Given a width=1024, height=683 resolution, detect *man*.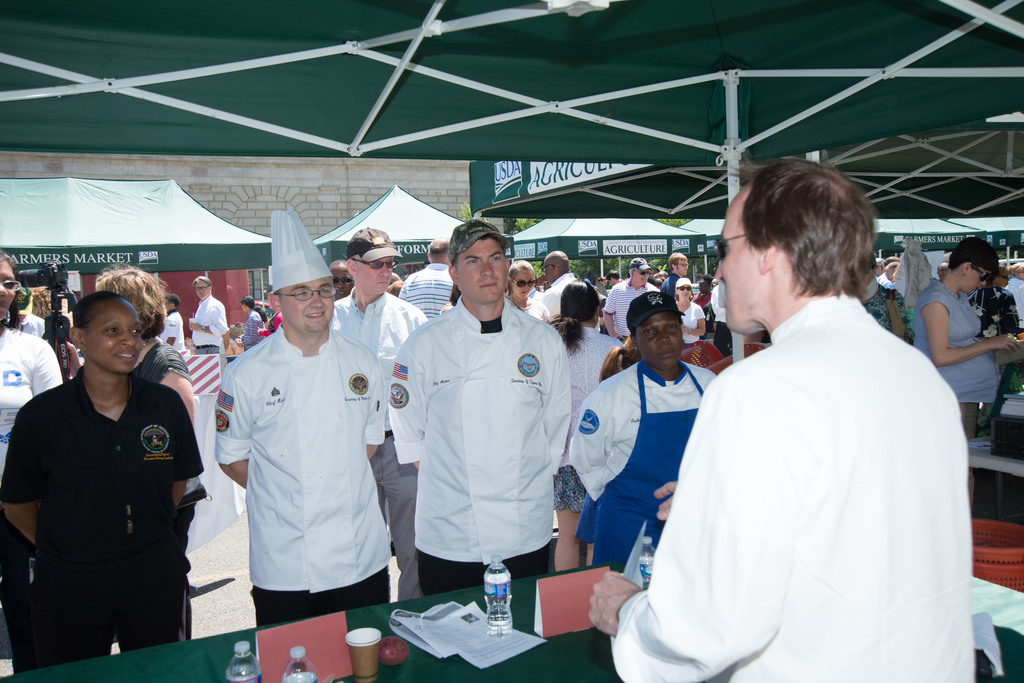
select_region(610, 269, 625, 285).
